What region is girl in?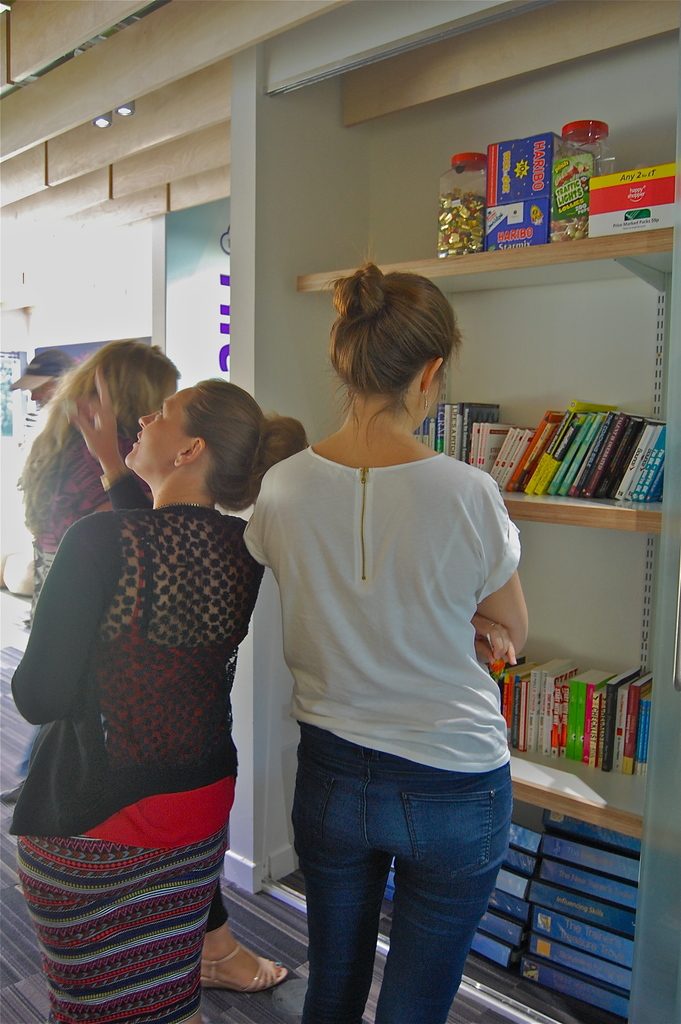
box=[241, 262, 528, 1023].
